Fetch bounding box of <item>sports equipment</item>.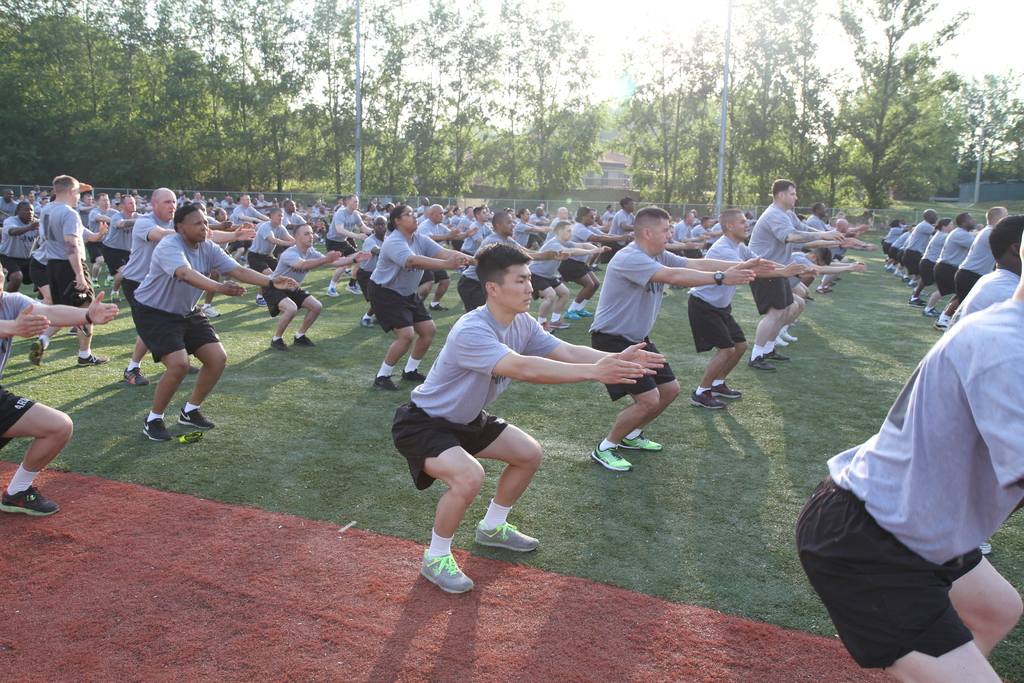
Bbox: <box>76,356,112,369</box>.
